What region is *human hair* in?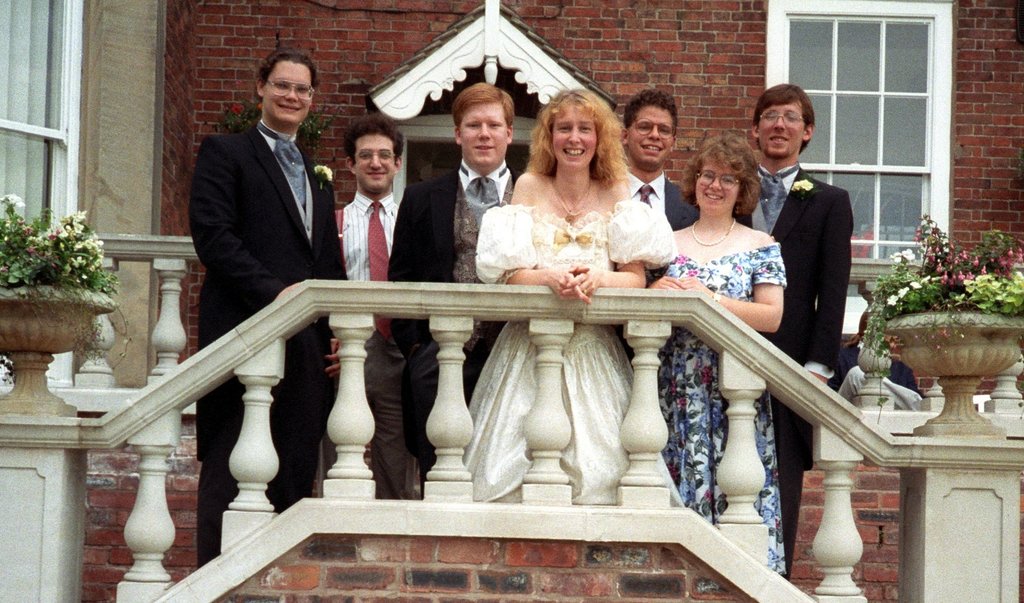
449 81 518 134.
